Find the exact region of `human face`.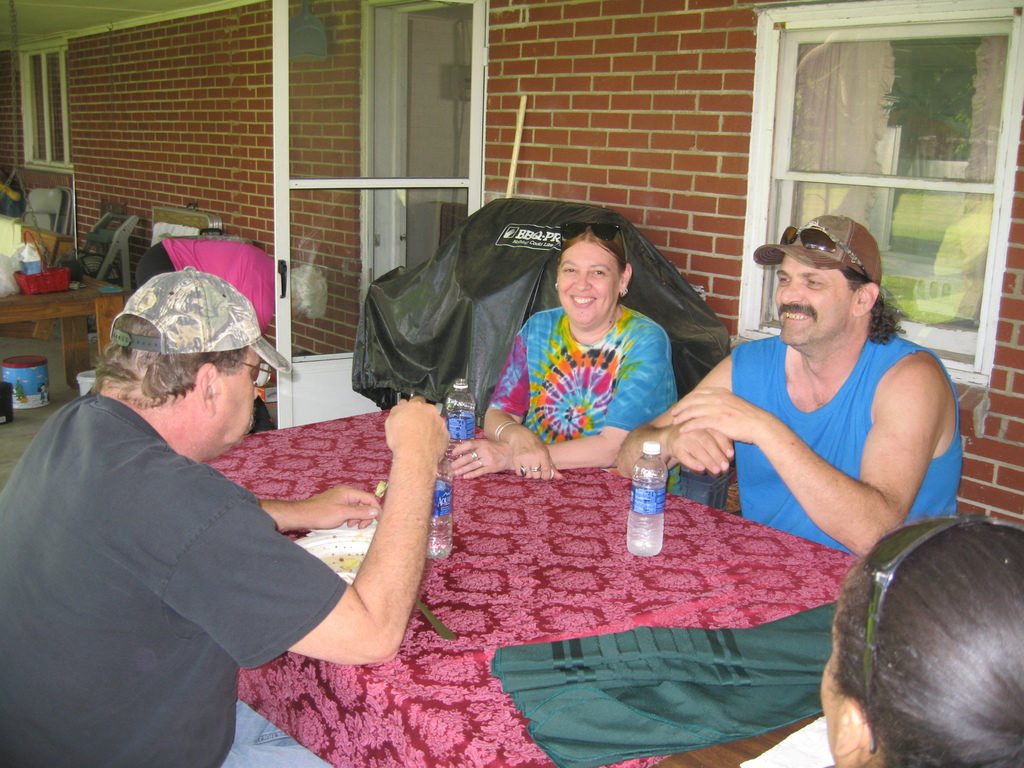
Exact region: detection(557, 241, 626, 326).
